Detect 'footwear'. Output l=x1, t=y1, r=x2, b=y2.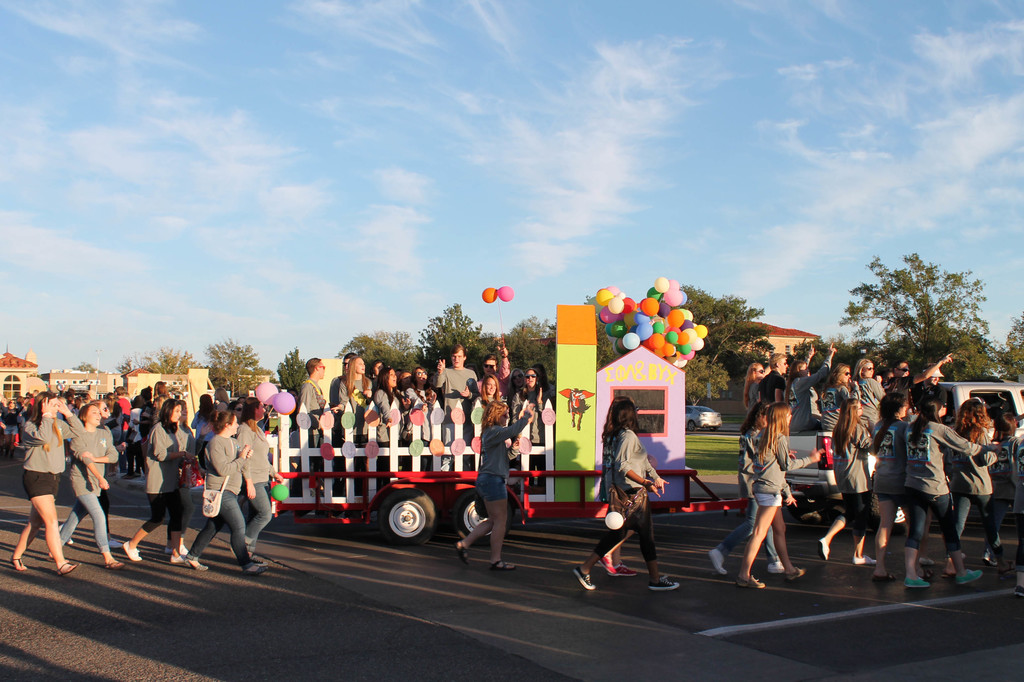
l=608, t=562, r=638, b=577.
